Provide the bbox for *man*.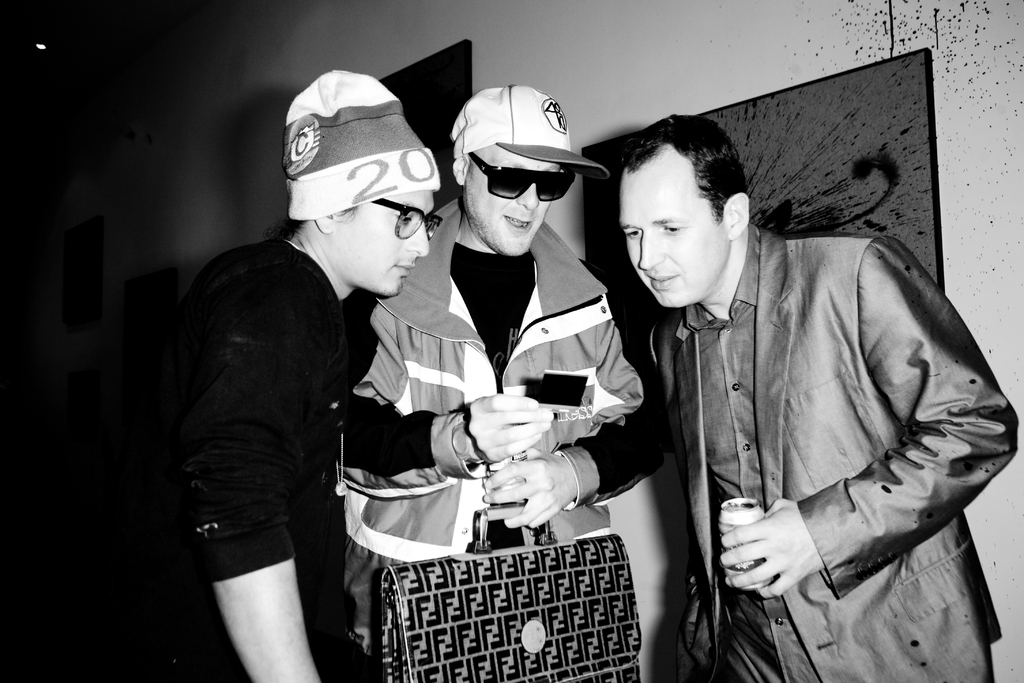
crop(612, 108, 1021, 682).
